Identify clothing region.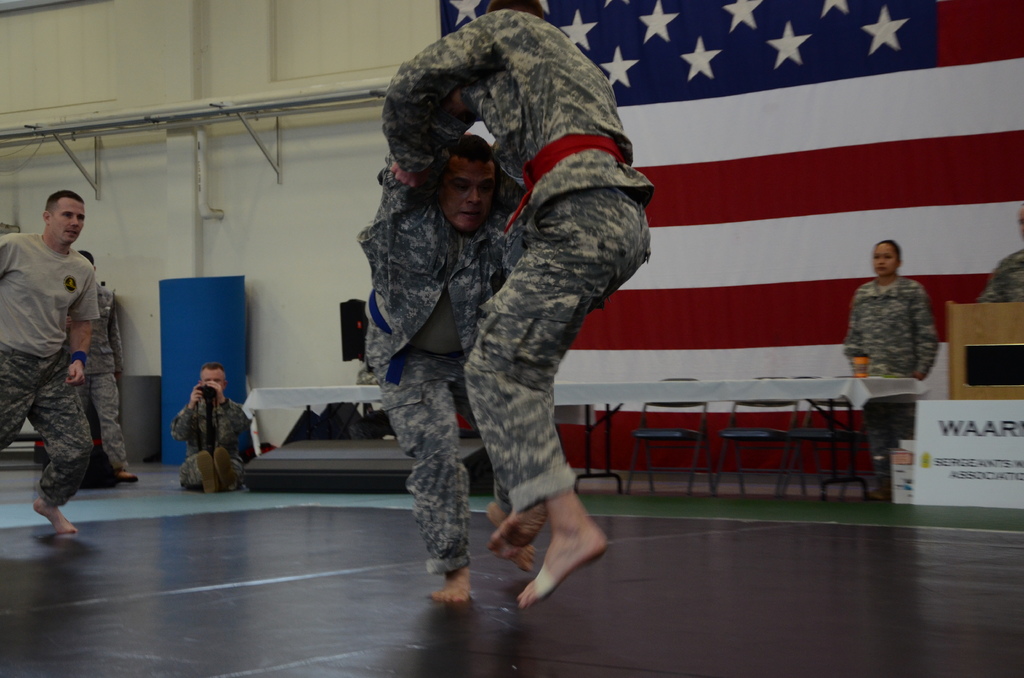
Region: 379/8/666/512.
